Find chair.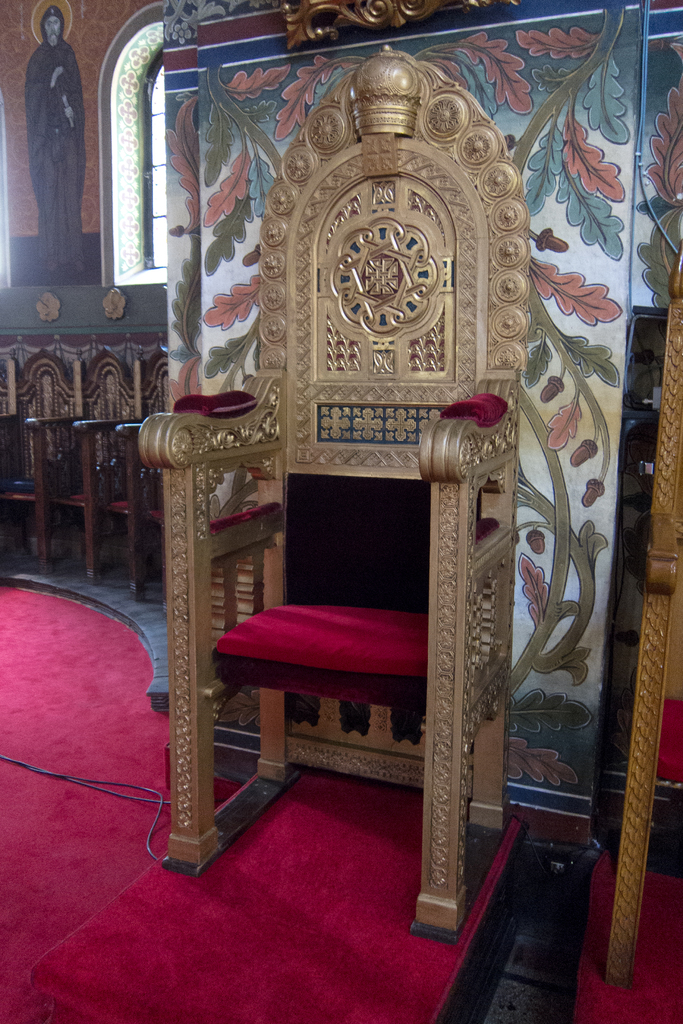
36,349,133,580.
